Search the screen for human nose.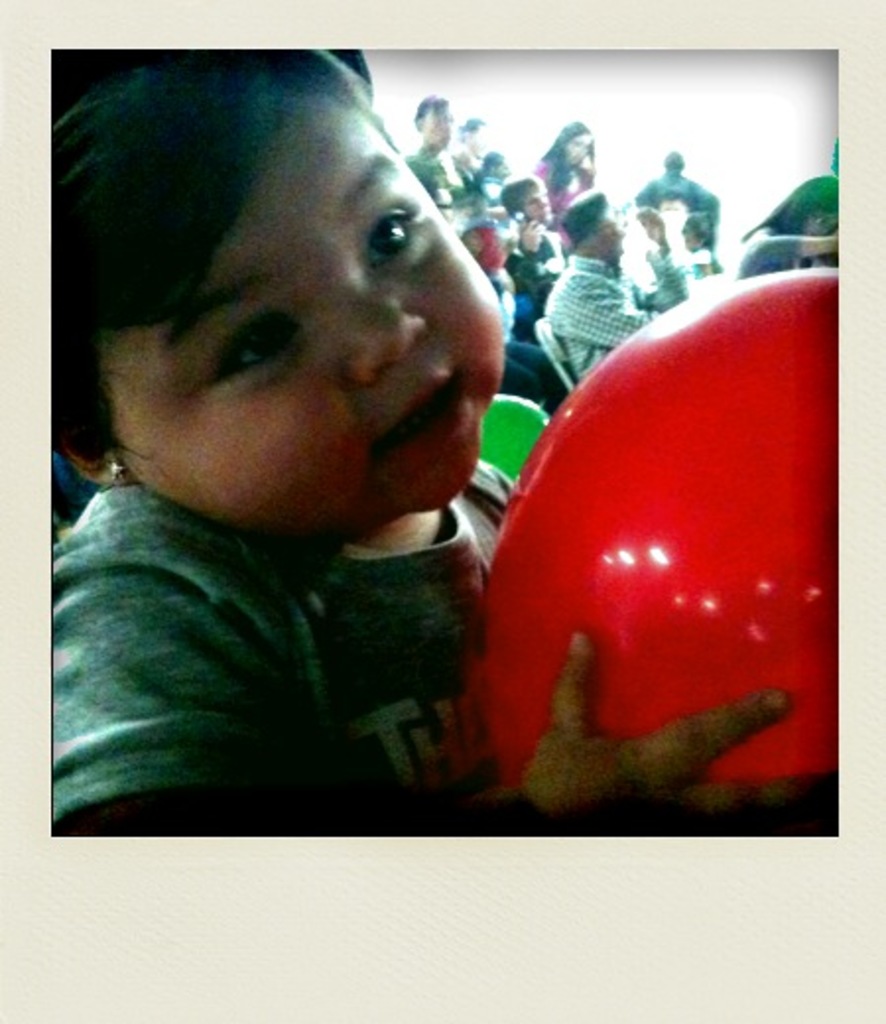
Found at <box>345,272,417,380</box>.
